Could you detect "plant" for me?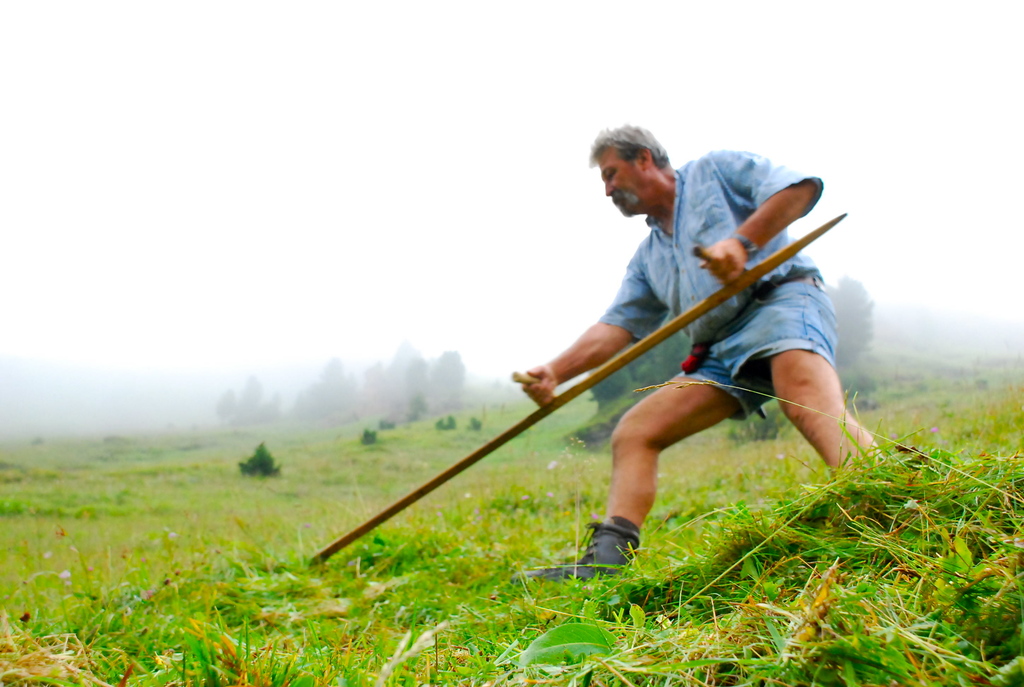
Detection result: bbox(378, 411, 409, 431).
